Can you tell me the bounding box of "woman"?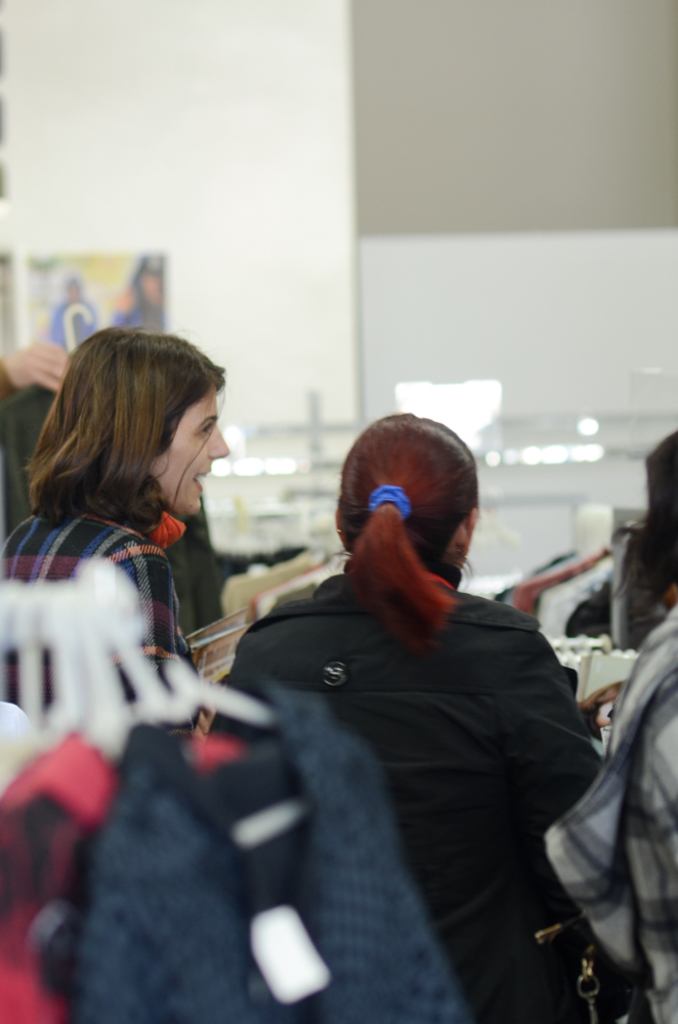
BBox(223, 409, 599, 1023).
